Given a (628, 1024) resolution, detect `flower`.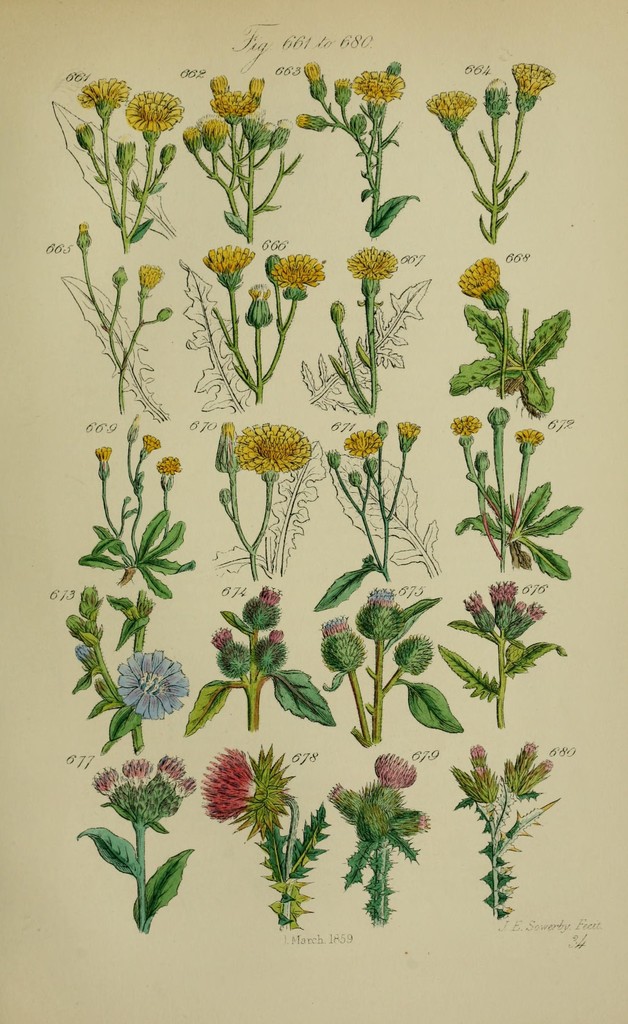
200:240:254:287.
